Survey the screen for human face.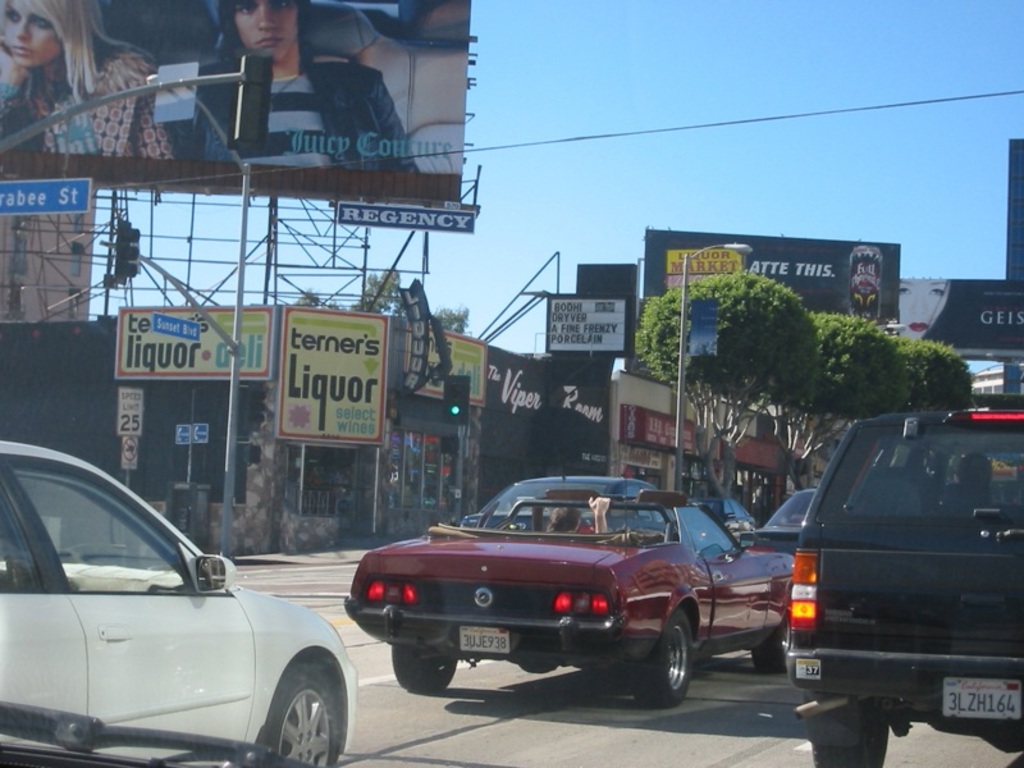
Survey found: locate(238, 0, 302, 56).
